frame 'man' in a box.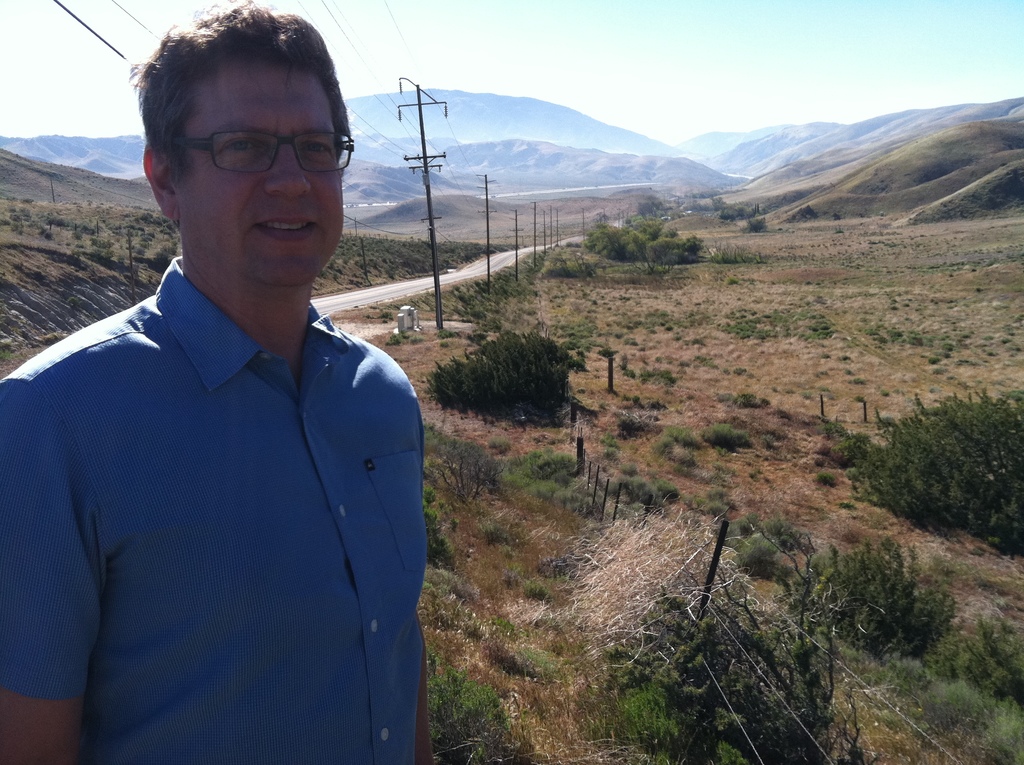
[3,0,435,757].
